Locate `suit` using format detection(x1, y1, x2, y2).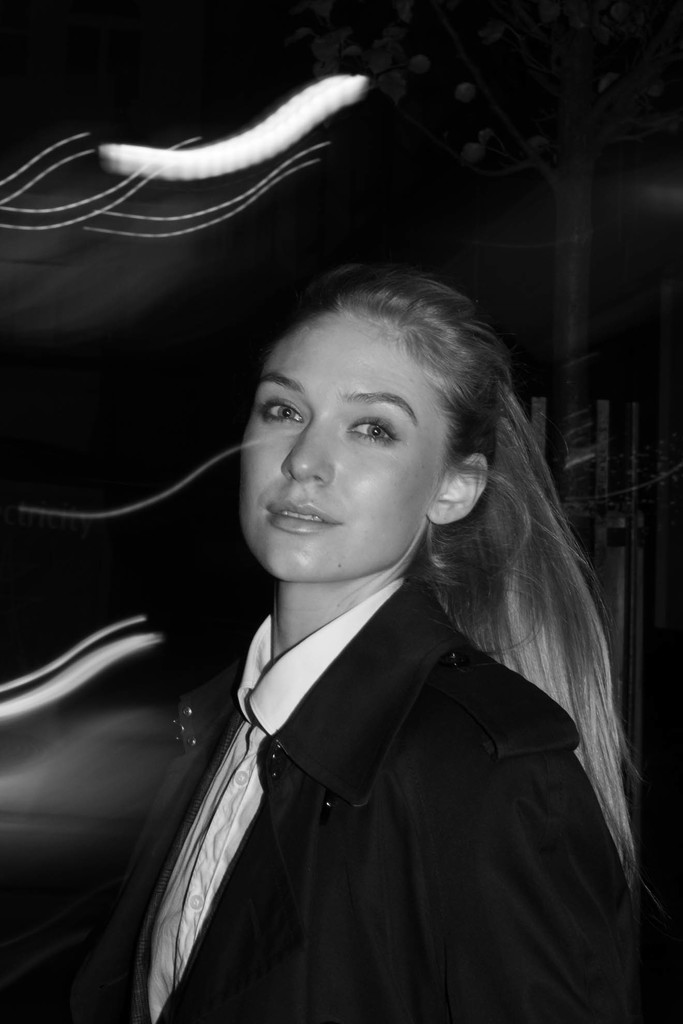
detection(85, 574, 634, 1010).
